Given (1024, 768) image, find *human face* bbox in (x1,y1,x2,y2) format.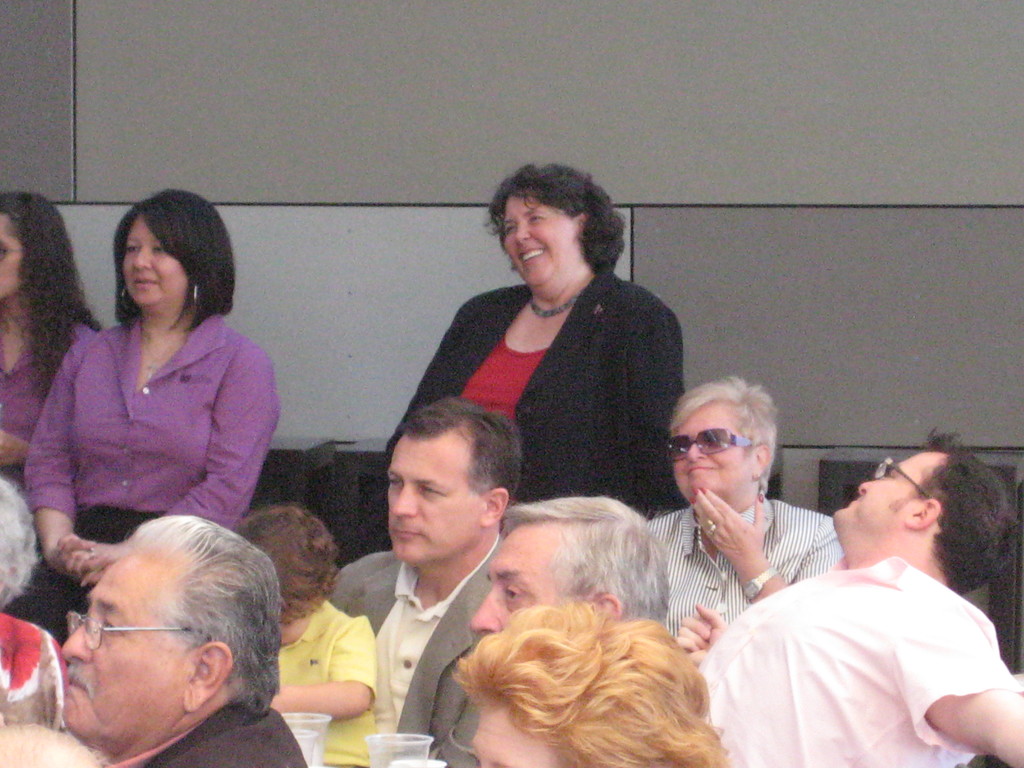
(464,529,564,632).
